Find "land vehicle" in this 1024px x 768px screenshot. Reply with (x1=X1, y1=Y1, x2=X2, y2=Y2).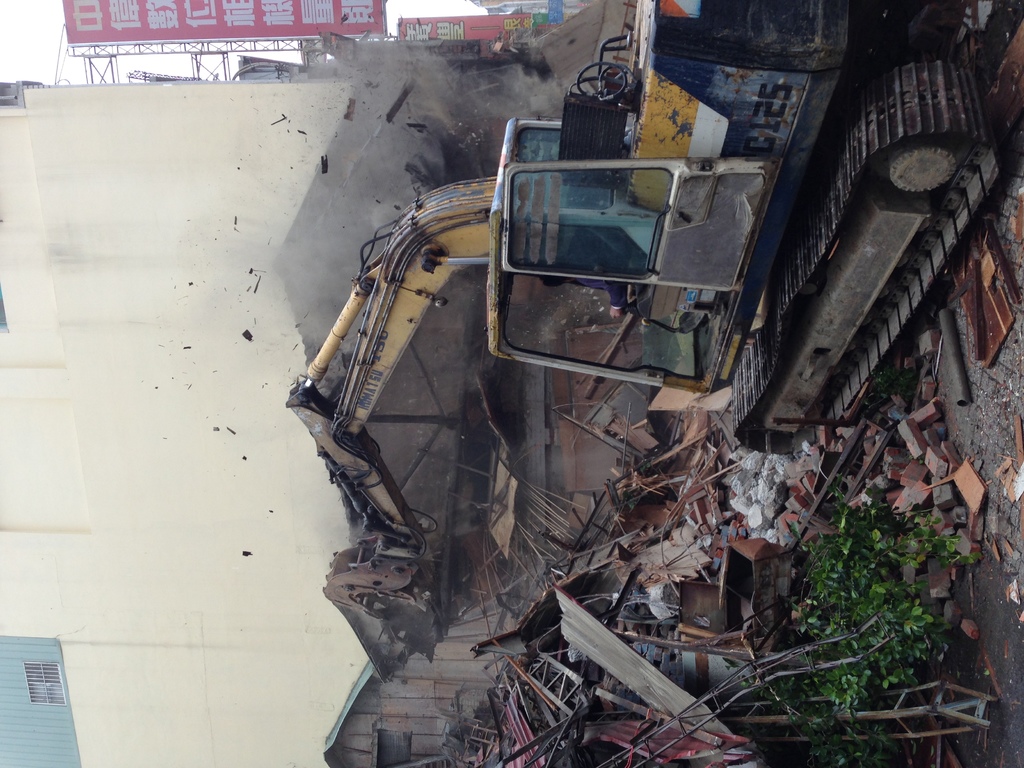
(x1=324, y1=0, x2=1001, y2=682).
